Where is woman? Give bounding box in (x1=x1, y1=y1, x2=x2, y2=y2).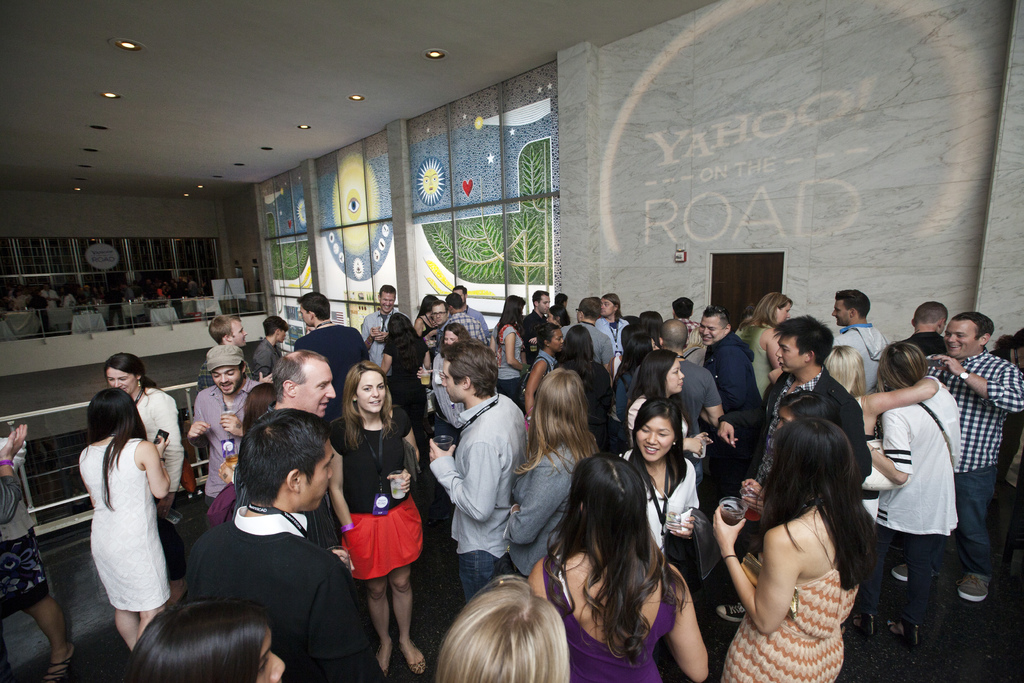
(x1=732, y1=290, x2=792, y2=406).
